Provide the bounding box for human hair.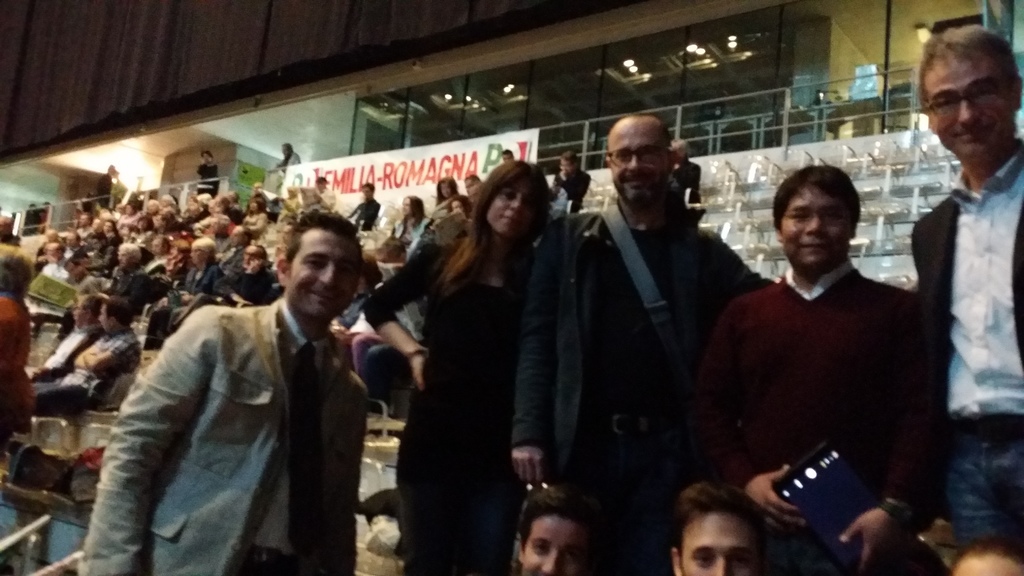
rect(283, 208, 364, 278).
